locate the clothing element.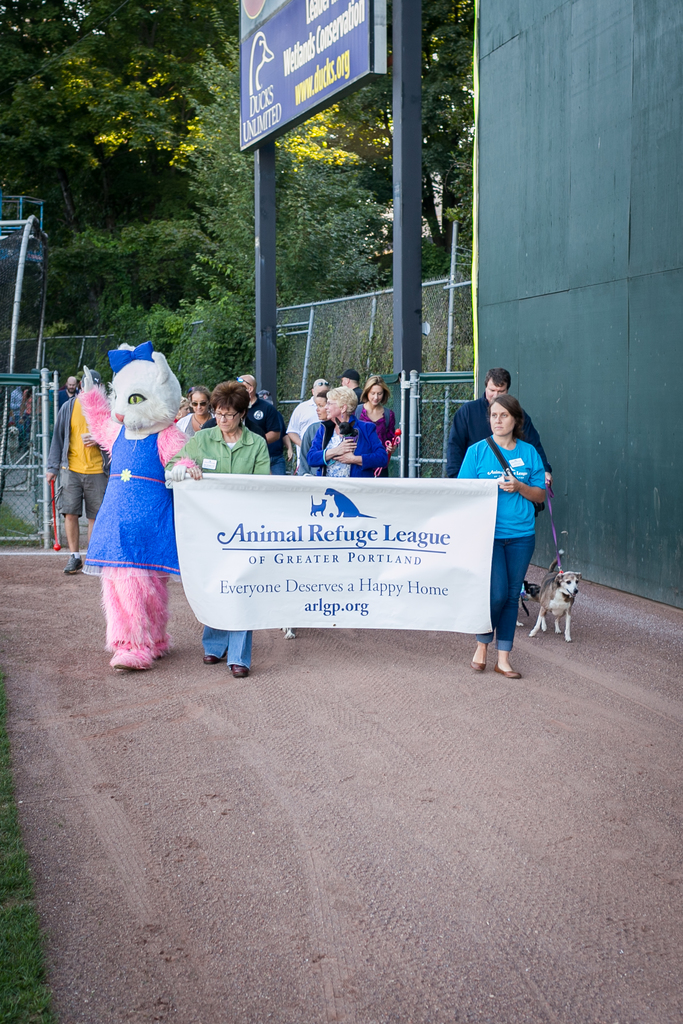
Element bbox: select_region(176, 412, 206, 440).
